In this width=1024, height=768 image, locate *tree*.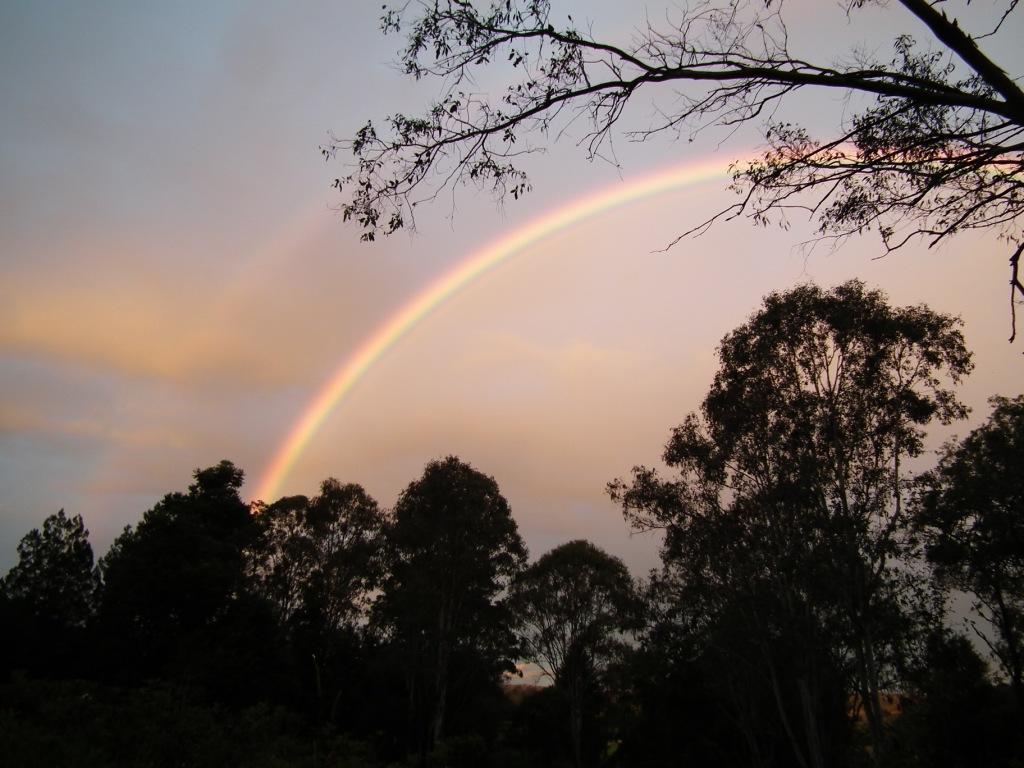
Bounding box: [x1=622, y1=246, x2=981, y2=724].
